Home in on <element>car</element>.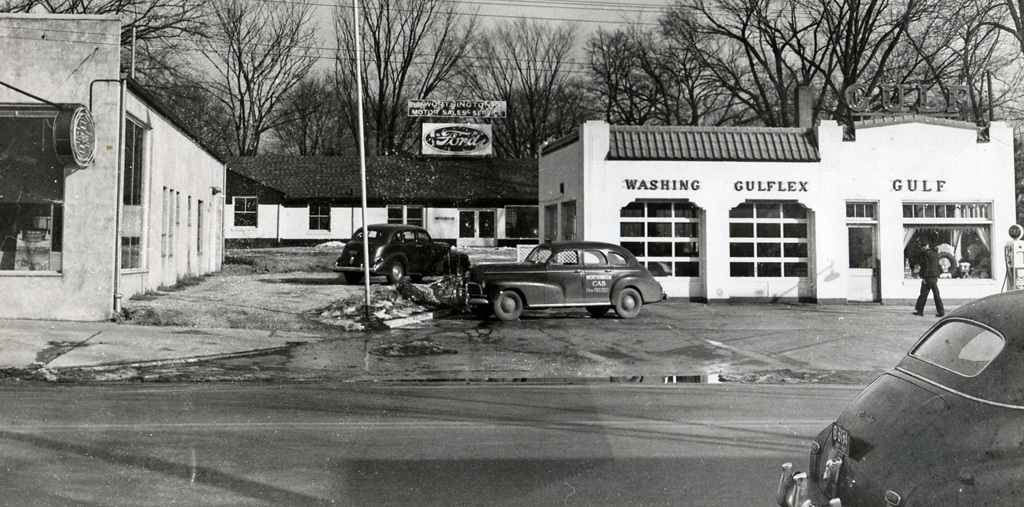
Homed in at (460,228,680,316).
